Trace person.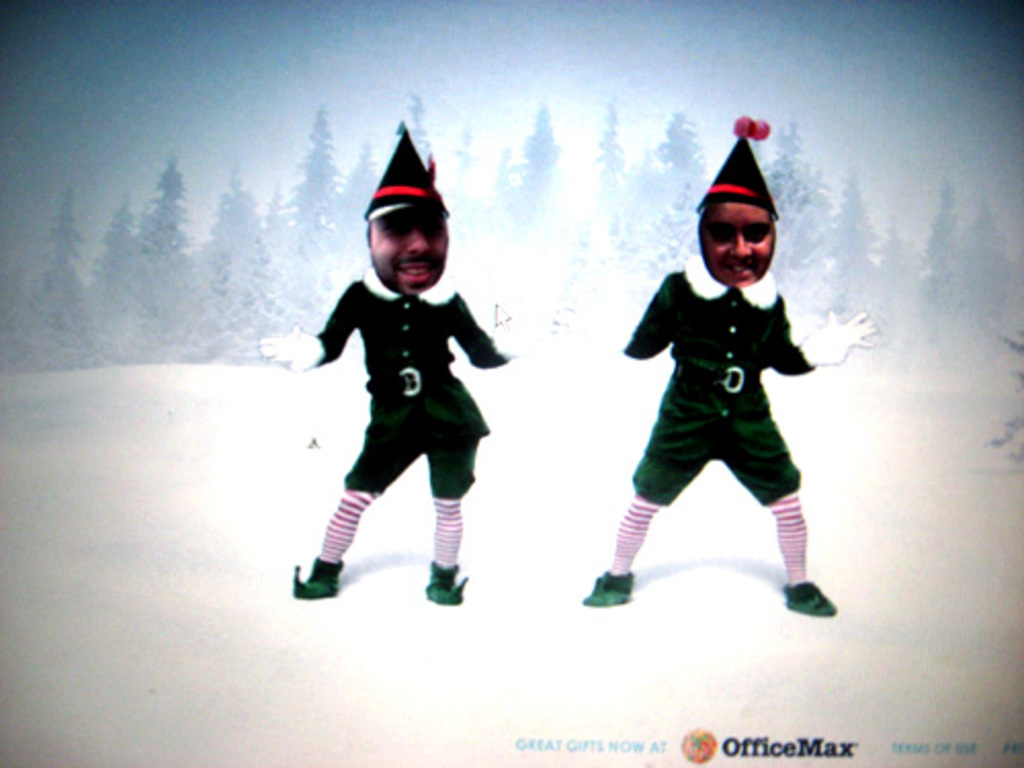
Traced to crop(256, 123, 514, 600).
